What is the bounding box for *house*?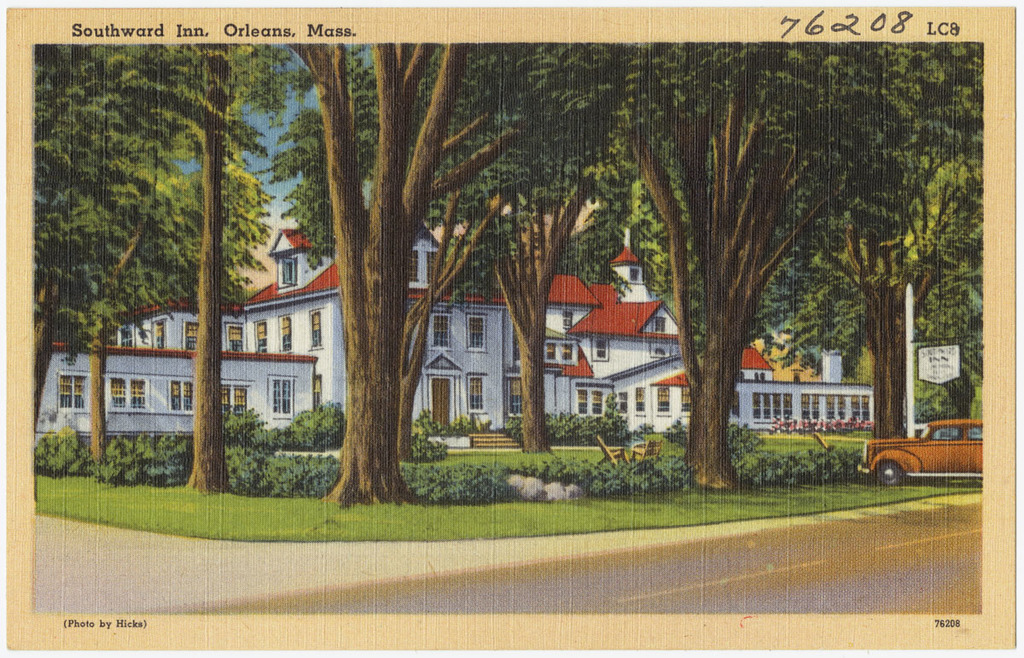
(x1=247, y1=197, x2=340, y2=453).
